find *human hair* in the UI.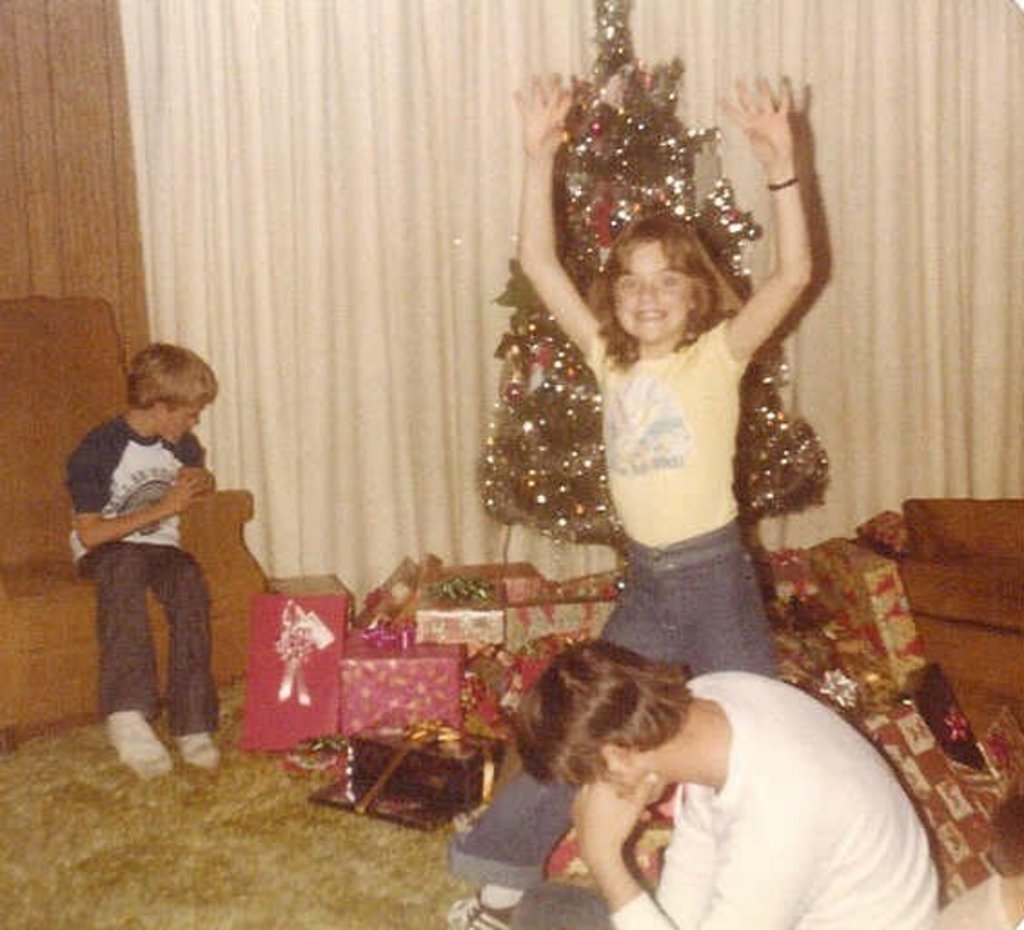
UI element at x1=516 y1=641 x2=692 y2=805.
